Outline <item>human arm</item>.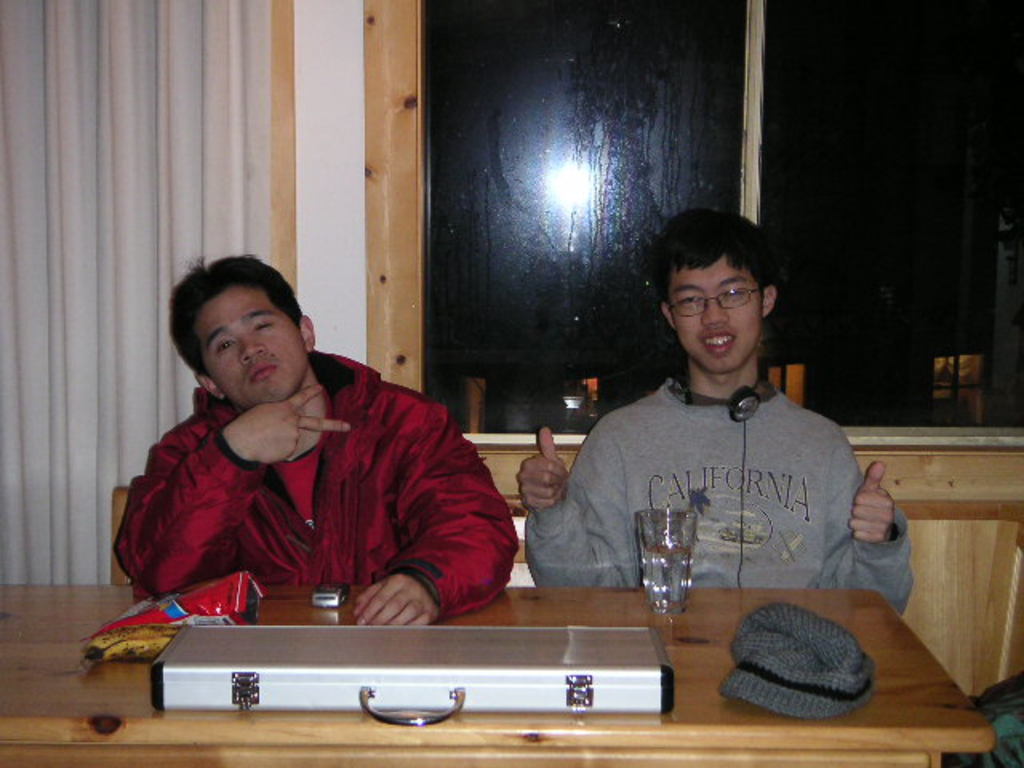
Outline: box=[842, 486, 922, 584].
